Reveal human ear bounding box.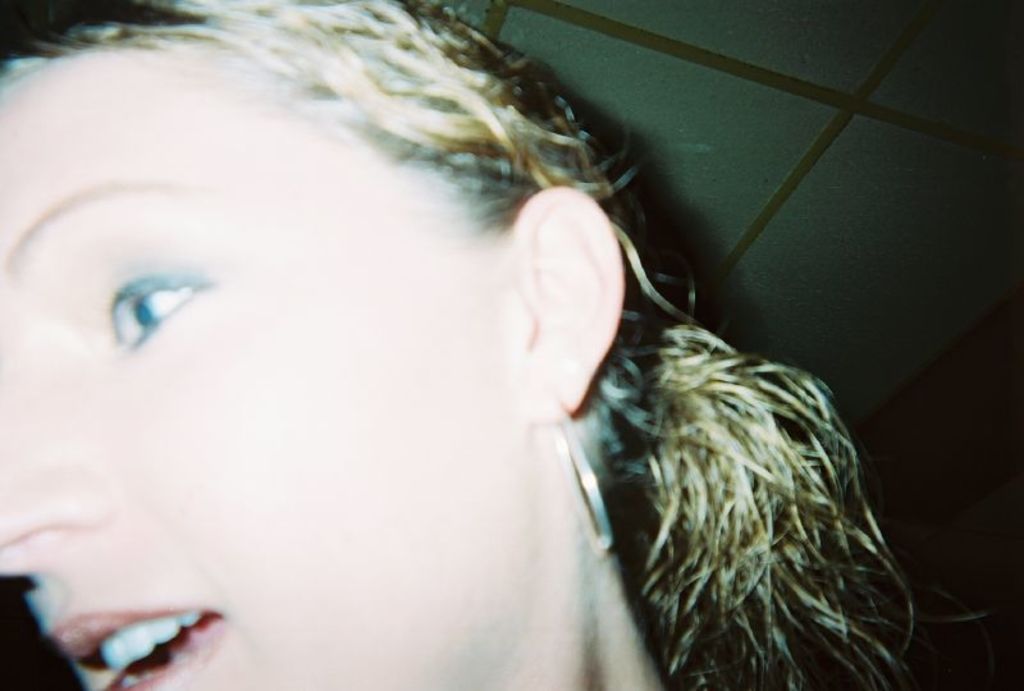
Revealed: (512, 179, 631, 418).
